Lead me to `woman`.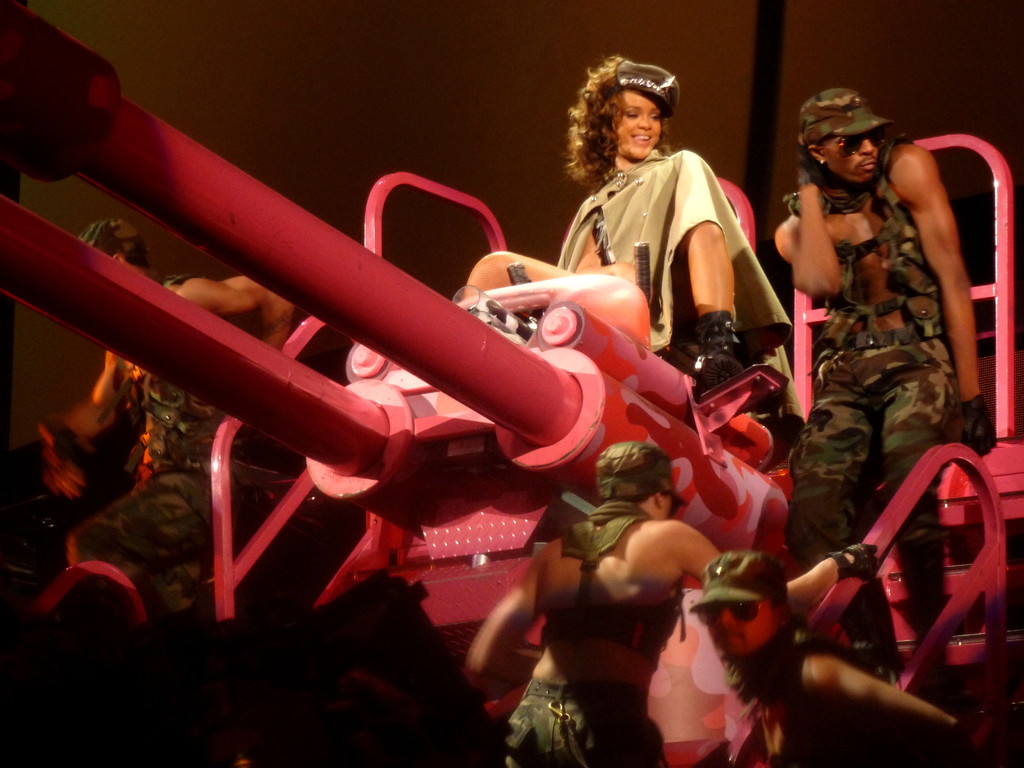
Lead to rect(458, 51, 799, 424).
